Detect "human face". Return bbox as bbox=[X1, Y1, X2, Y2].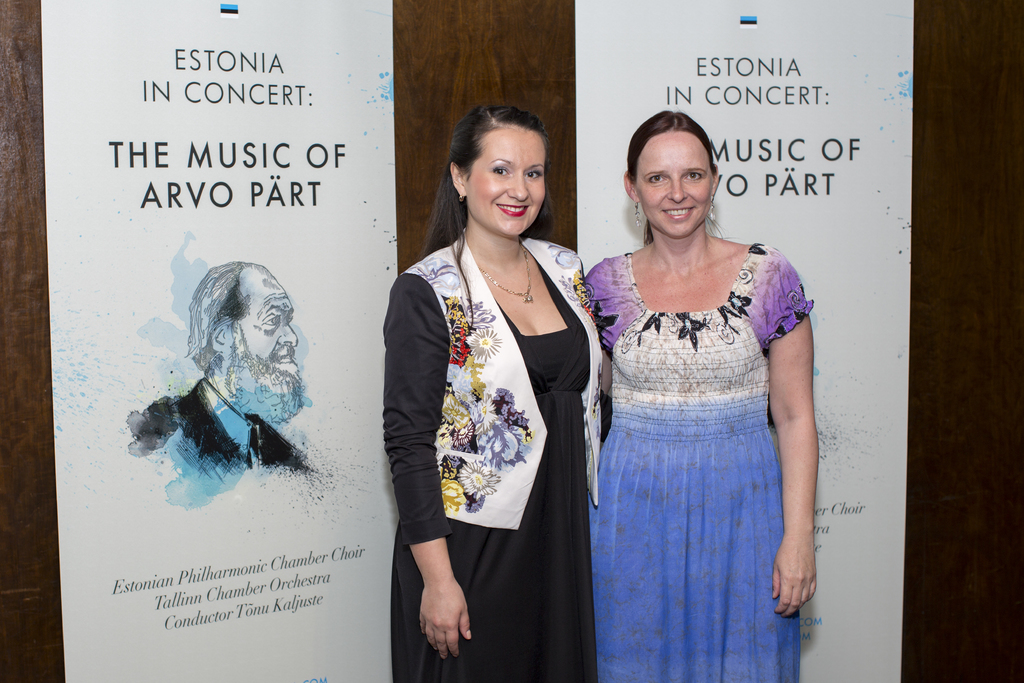
bbox=[231, 281, 298, 382].
